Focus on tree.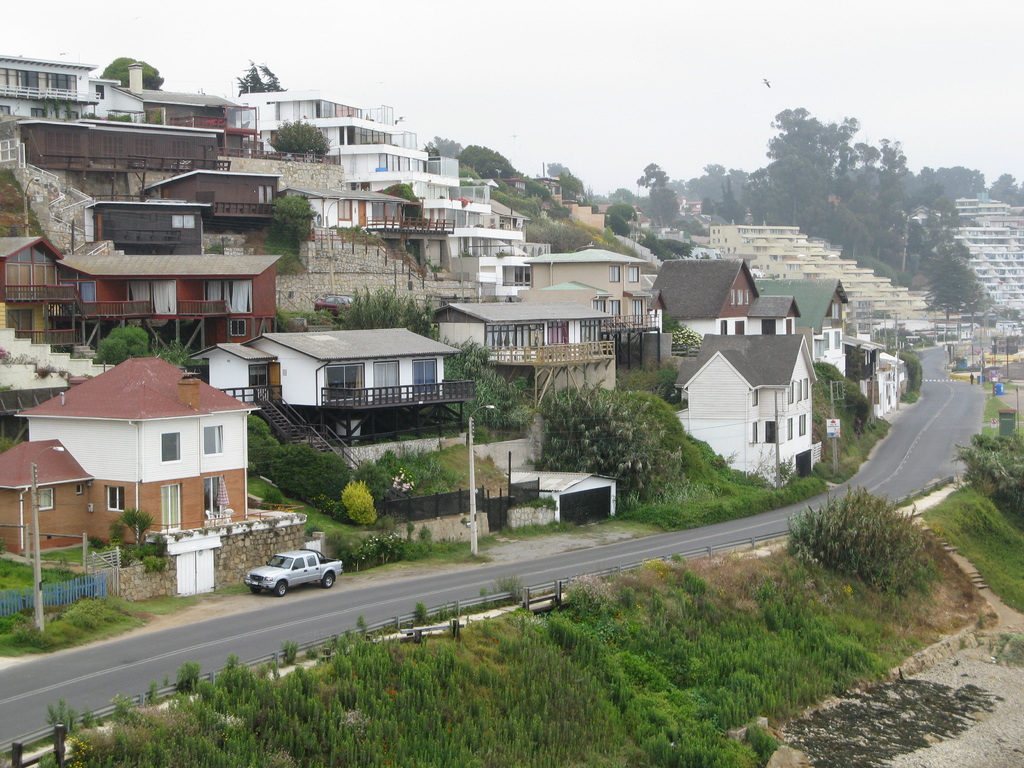
Focused at 246:413:292:479.
